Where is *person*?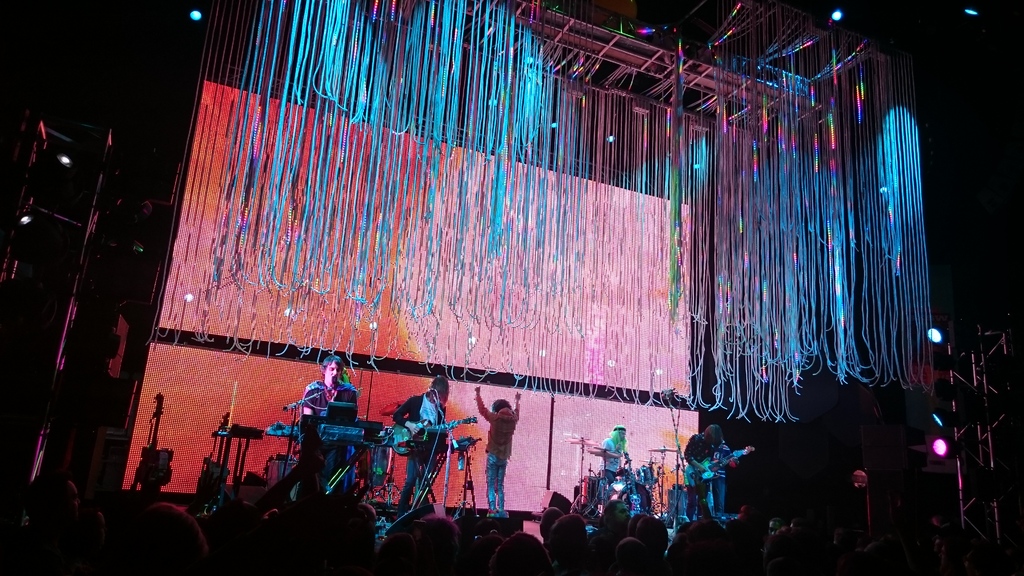
<box>598,422,636,485</box>.
